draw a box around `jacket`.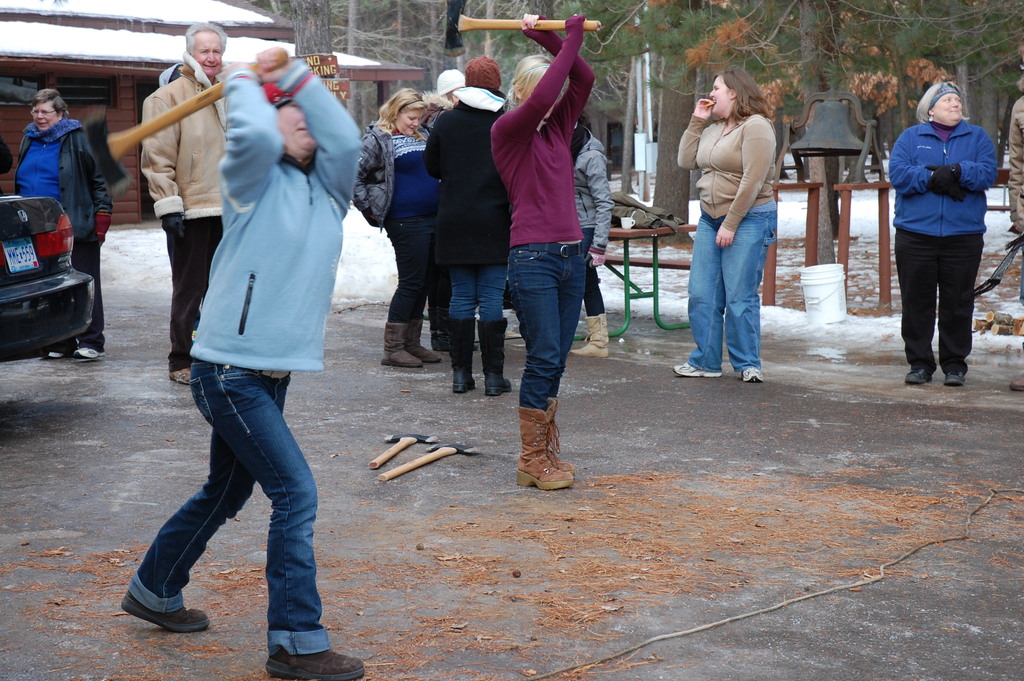
<box>888,115,1000,233</box>.
